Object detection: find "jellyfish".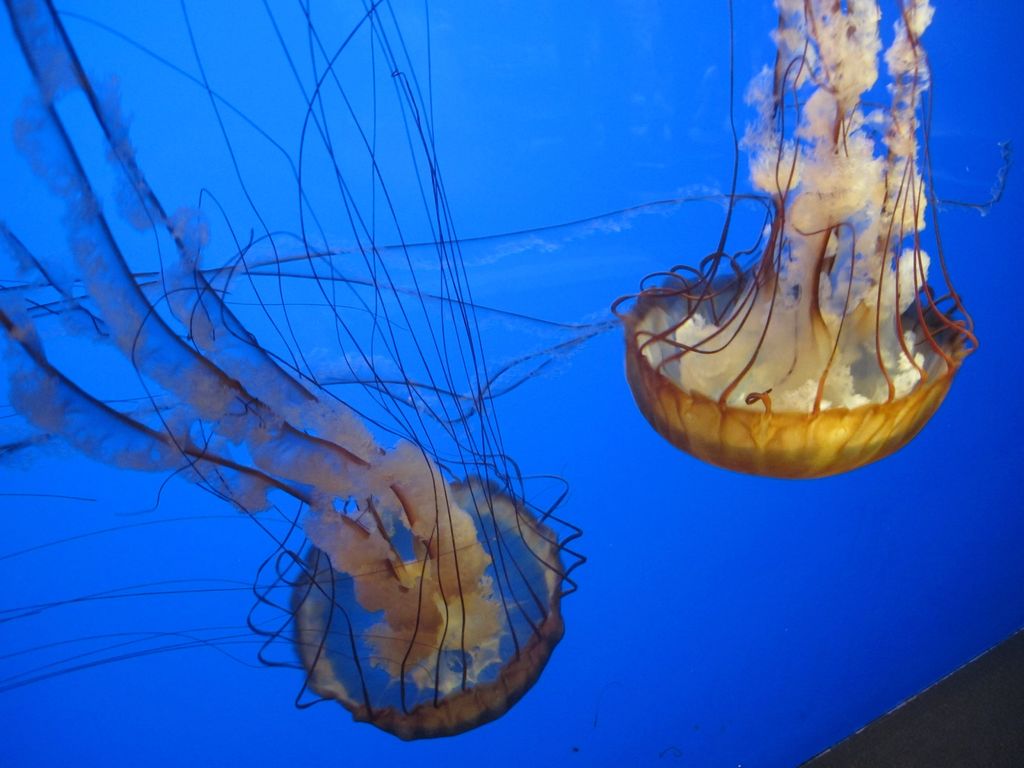
[left=0, top=0, right=586, bottom=739].
